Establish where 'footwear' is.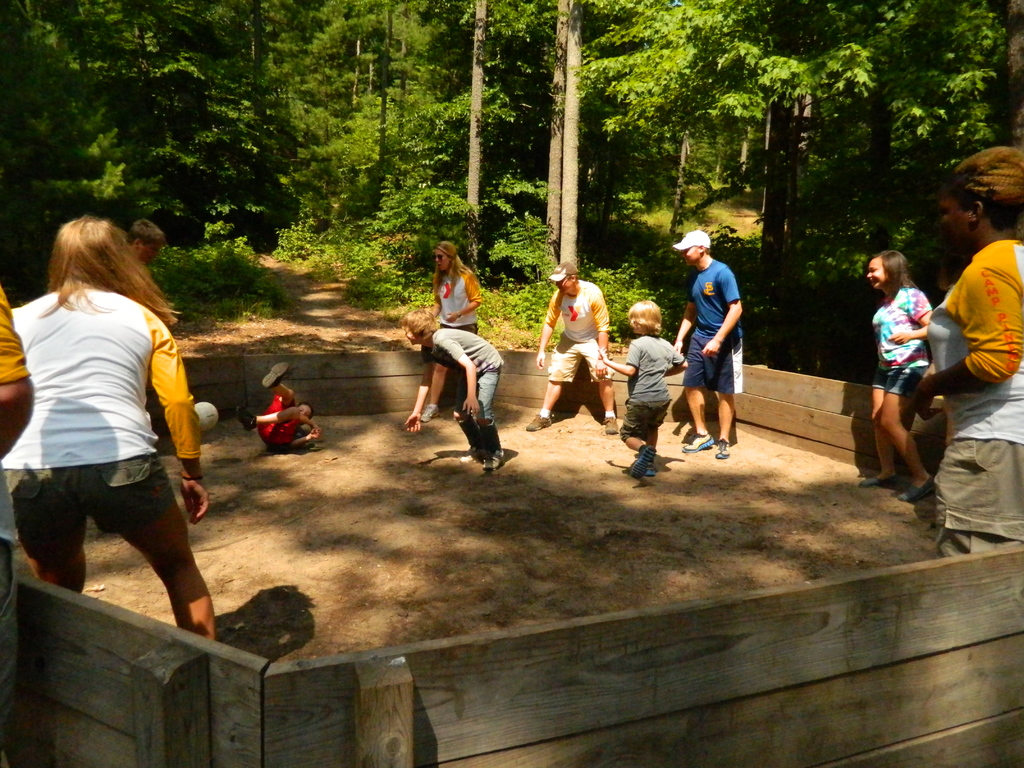
Established at Rect(684, 431, 716, 454).
